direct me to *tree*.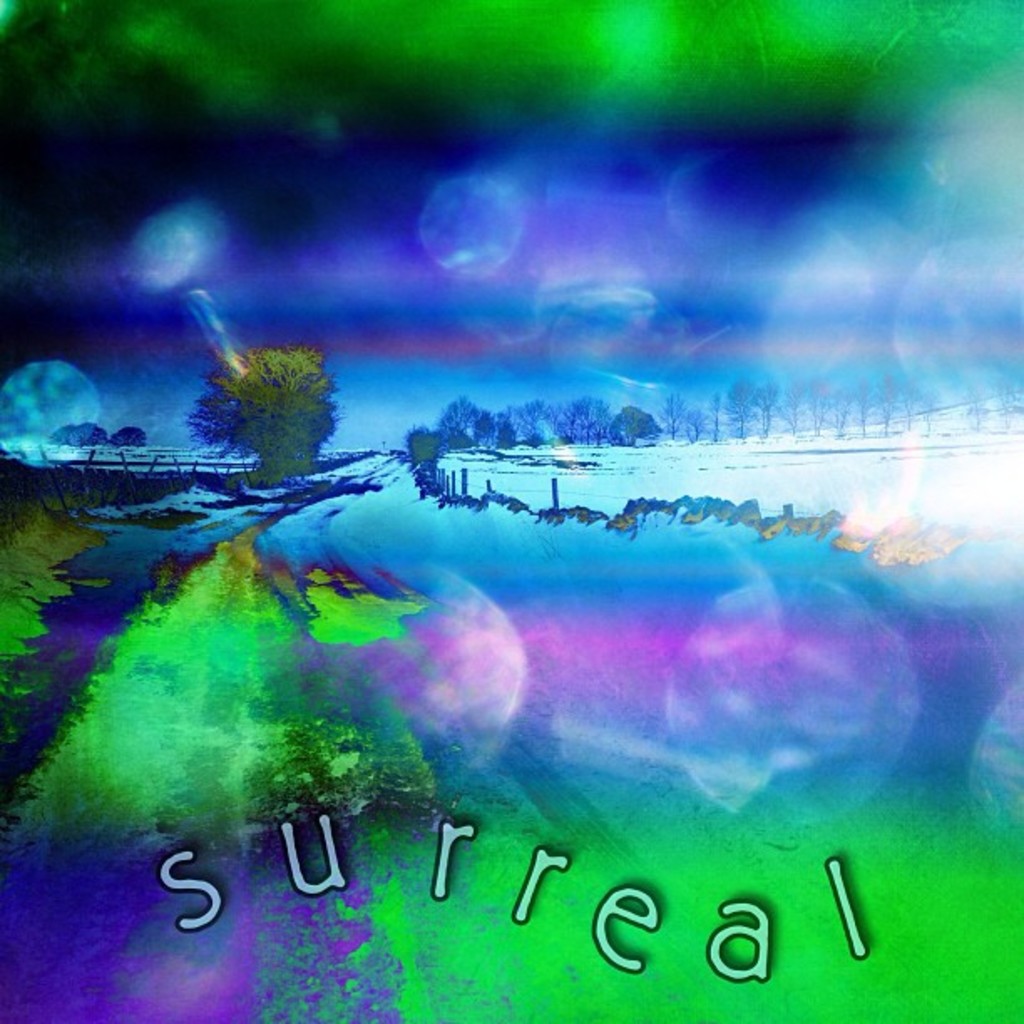
Direction: l=50, t=422, r=120, b=450.
